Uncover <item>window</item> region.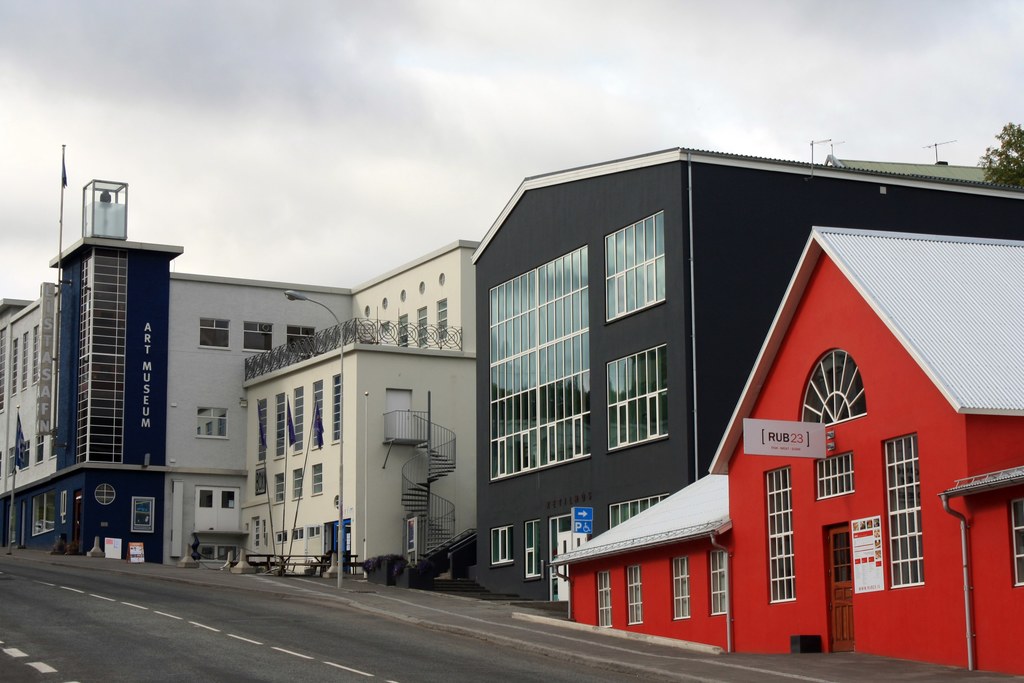
Uncovered: 277,391,286,461.
